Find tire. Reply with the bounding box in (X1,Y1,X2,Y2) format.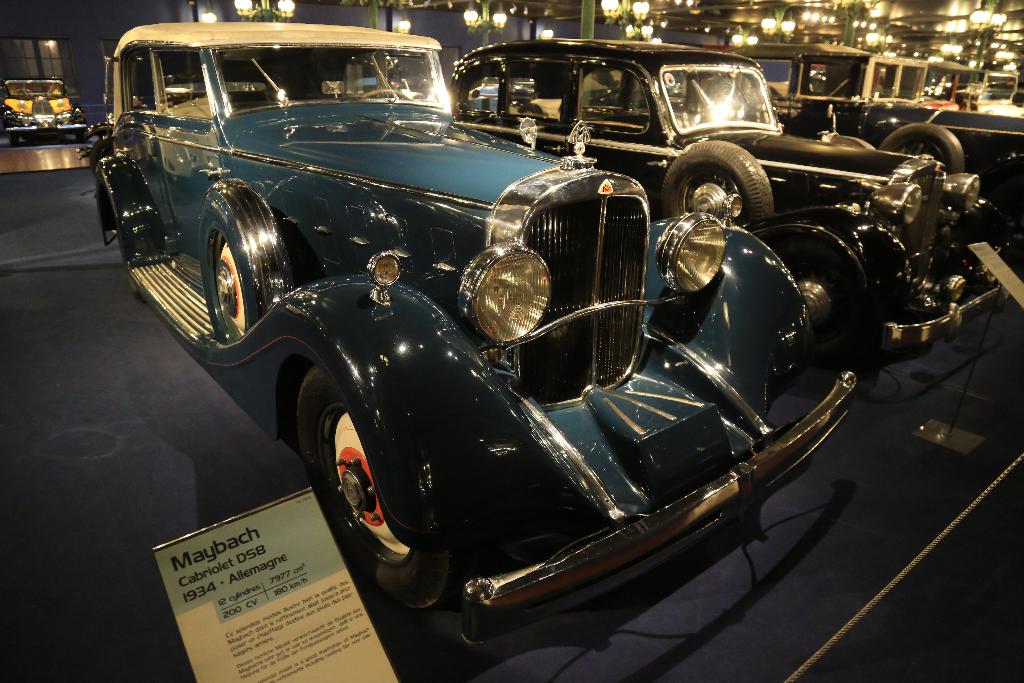
(664,140,772,226).
